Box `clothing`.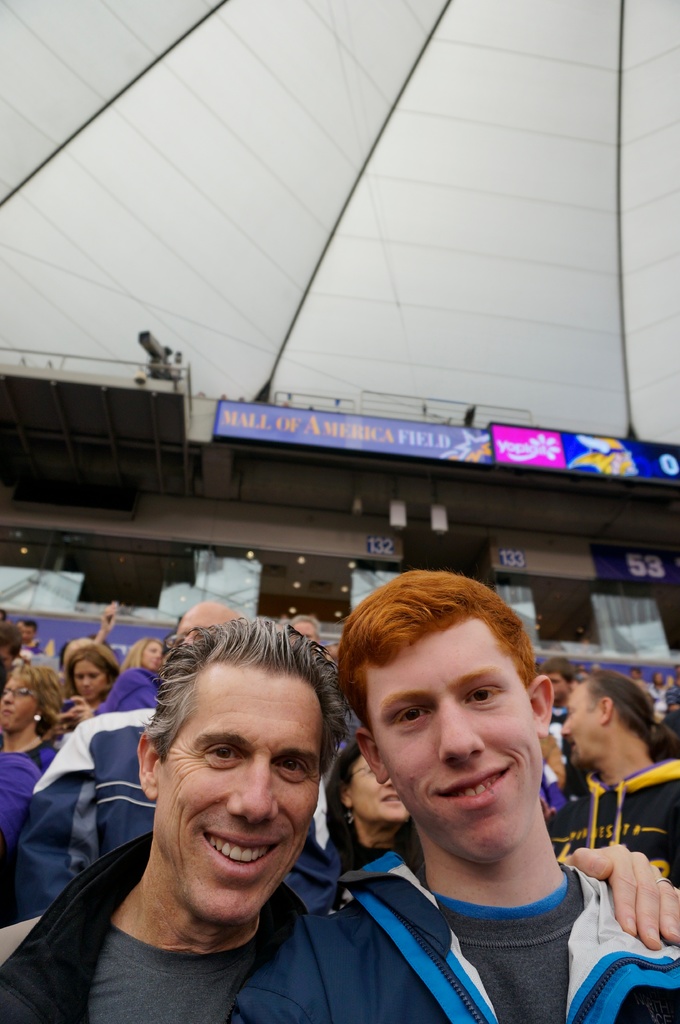
<box>310,824,420,877</box>.
